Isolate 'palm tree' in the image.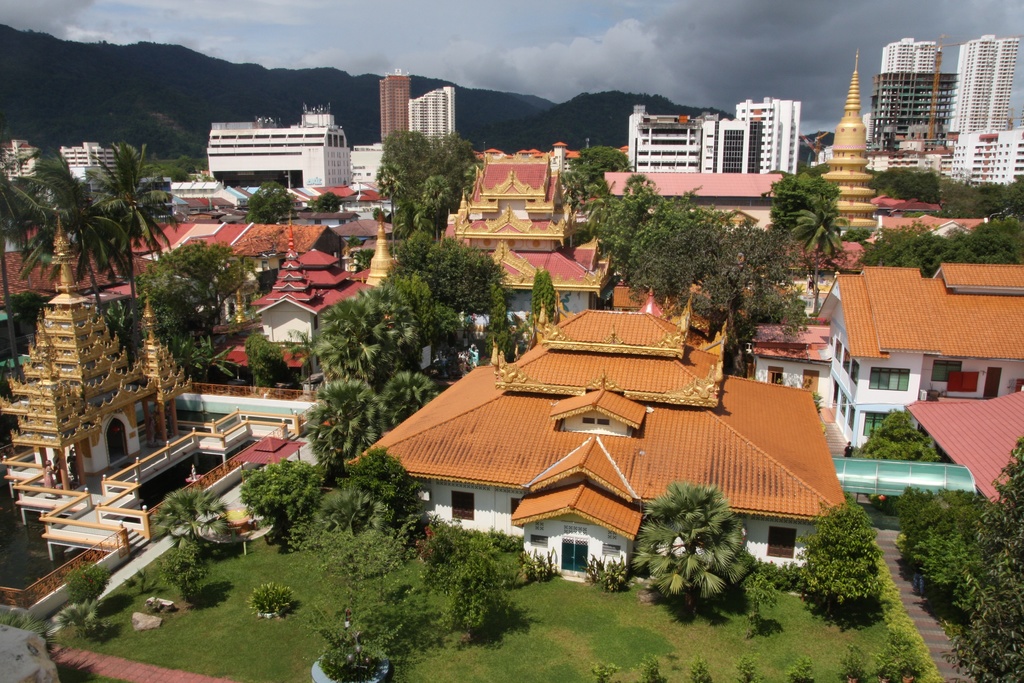
Isolated region: x1=147, y1=484, x2=237, y2=558.
